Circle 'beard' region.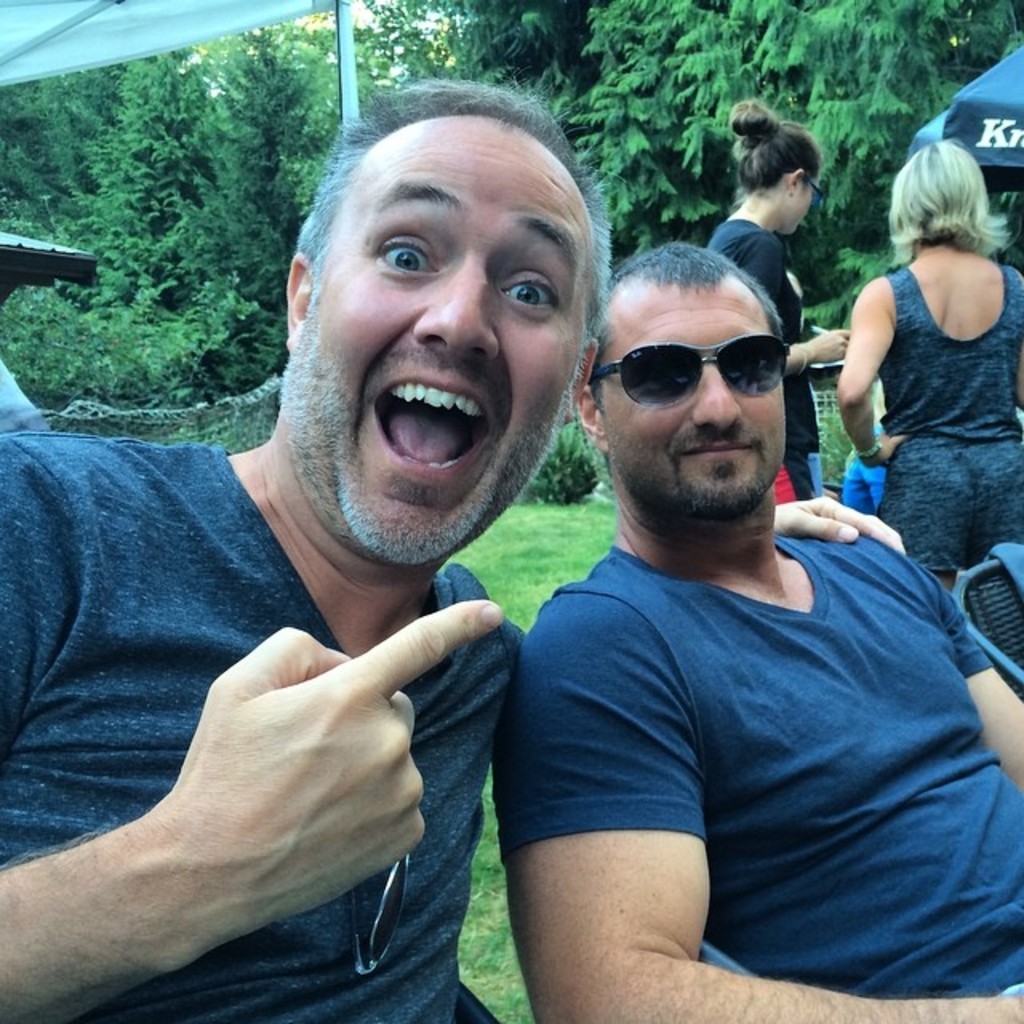
Region: locate(275, 299, 570, 568).
